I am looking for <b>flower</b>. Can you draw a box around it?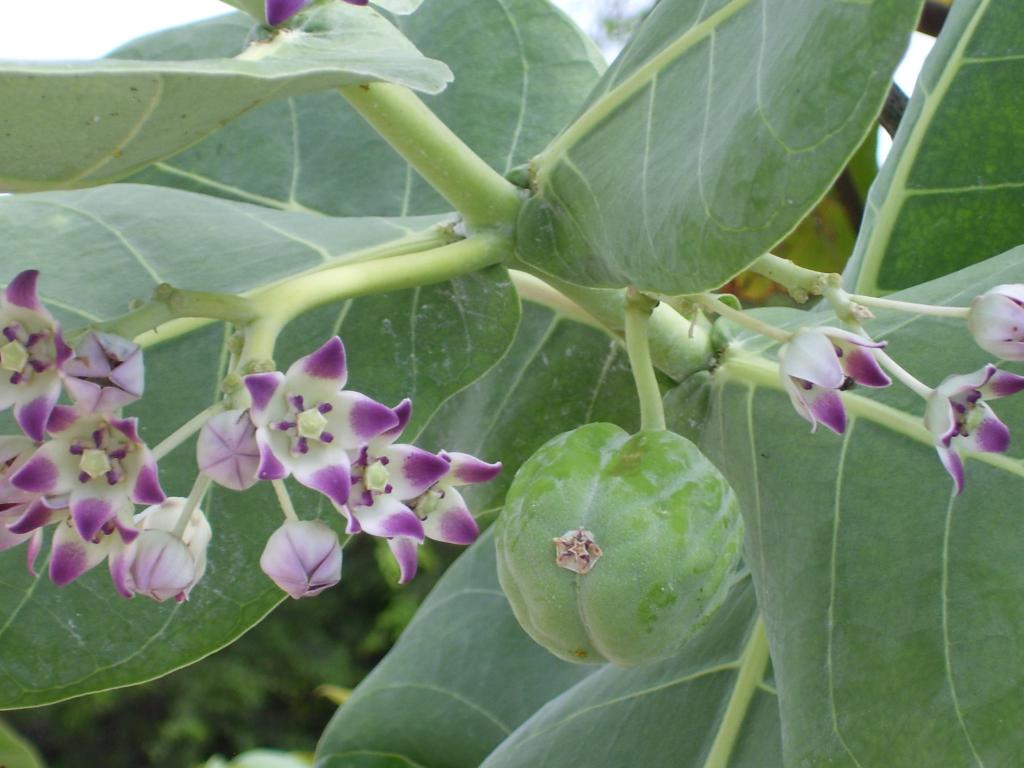
Sure, the bounding box is 966,285,1023,367.
